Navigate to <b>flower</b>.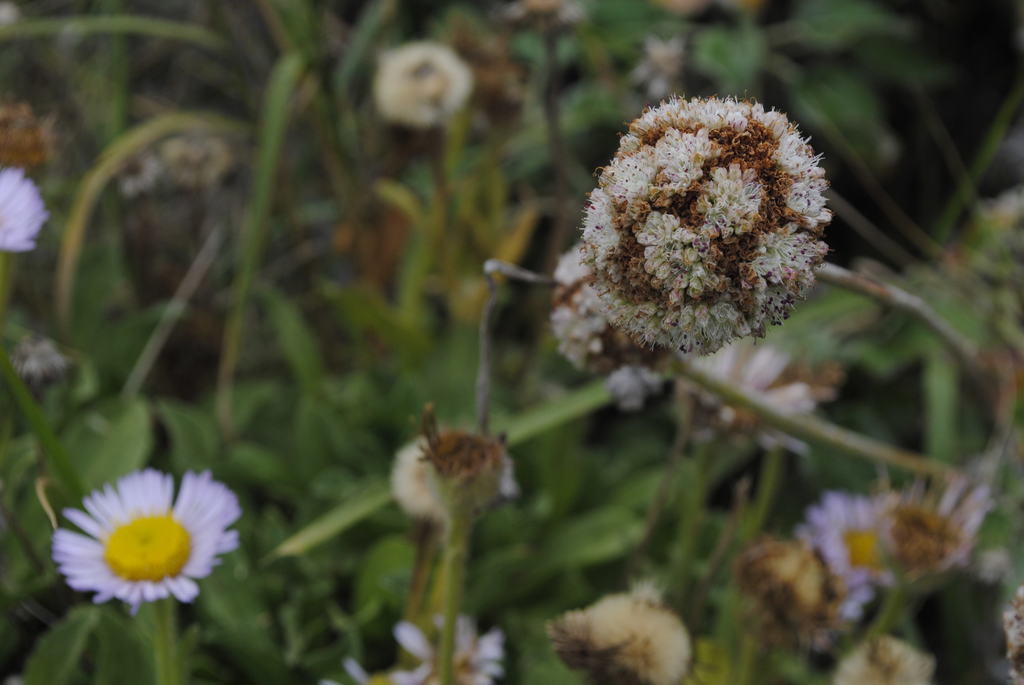
Navigation target: left=696, top=342, right=819, bottom=457.
